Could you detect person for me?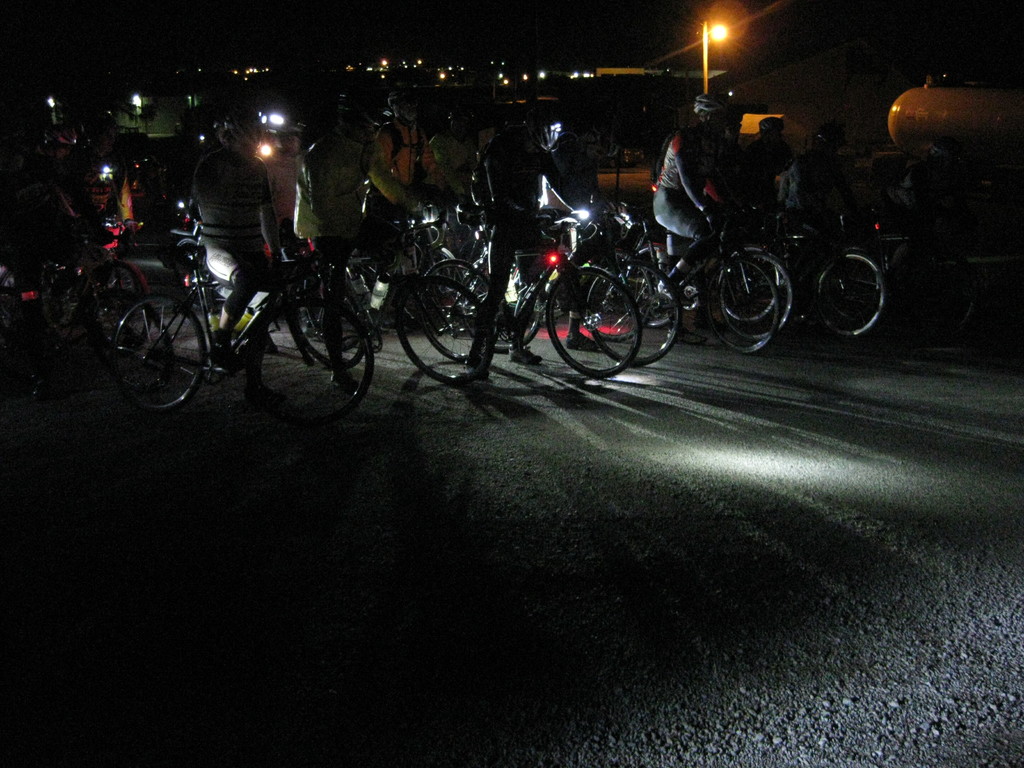
Detection result: x1=470 y1=97 x2=592 y2=390.
